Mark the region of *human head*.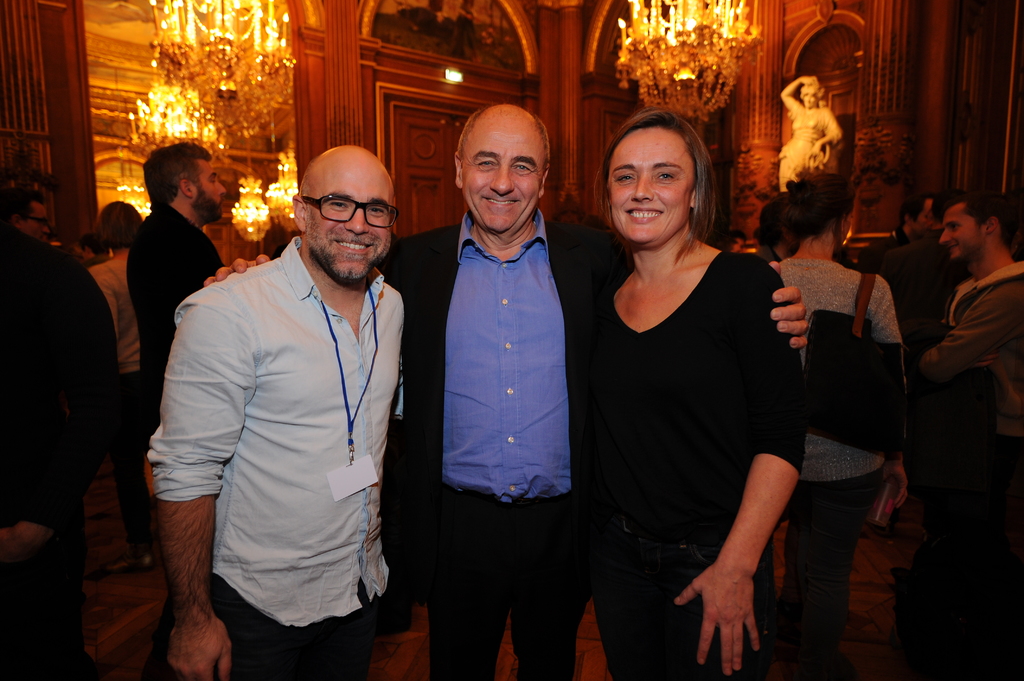
Region: {"left": 605, "top": 111, "right": 710, "bottom": 247}.
